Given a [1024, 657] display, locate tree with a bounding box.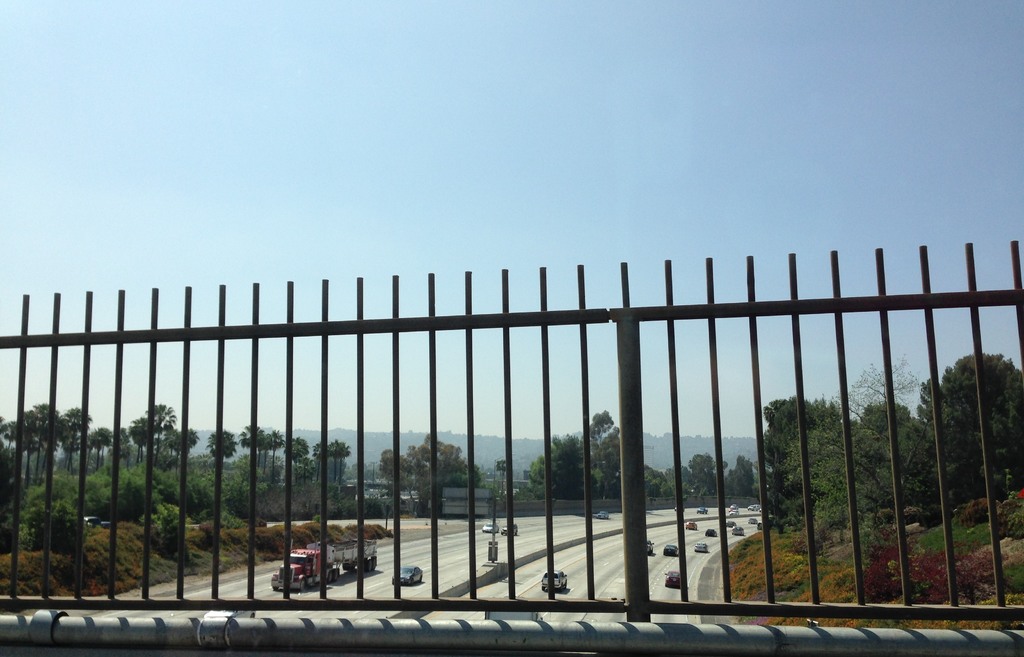
Located: (257, 430, 265, 475).
